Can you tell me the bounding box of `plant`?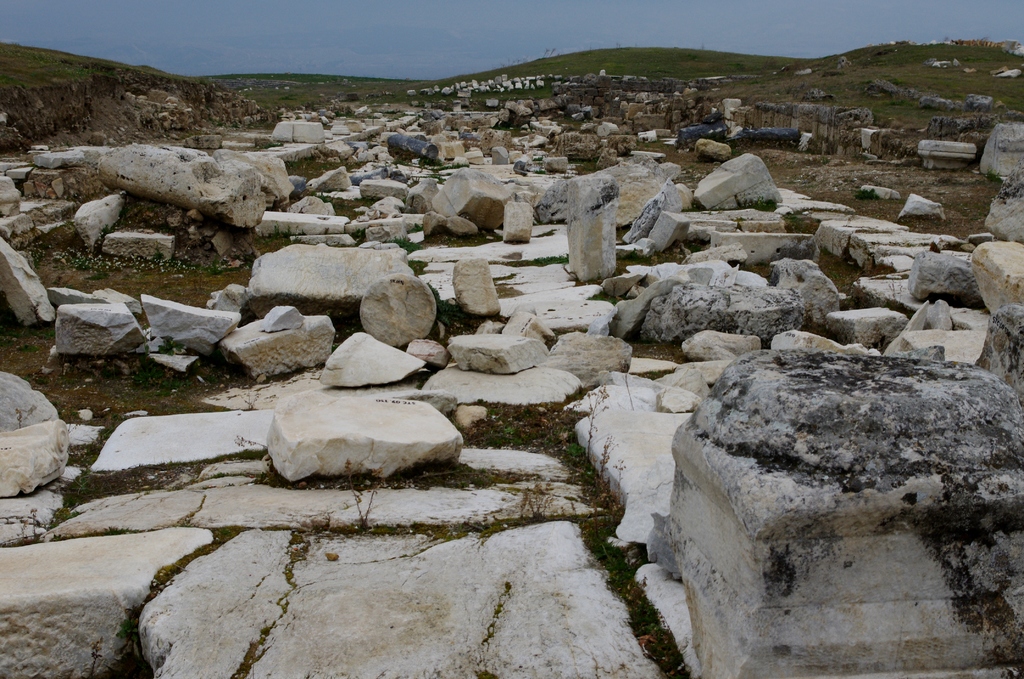
box(67, 432, 109, 462).
